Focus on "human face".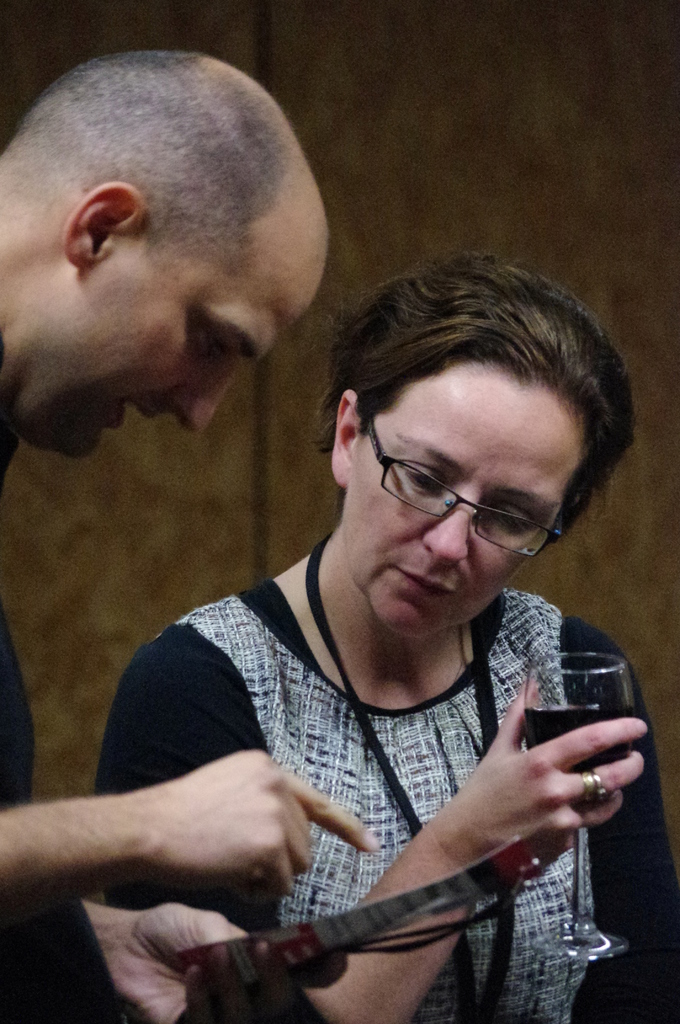
Focused at BBox(343, 358, 588, 640).
